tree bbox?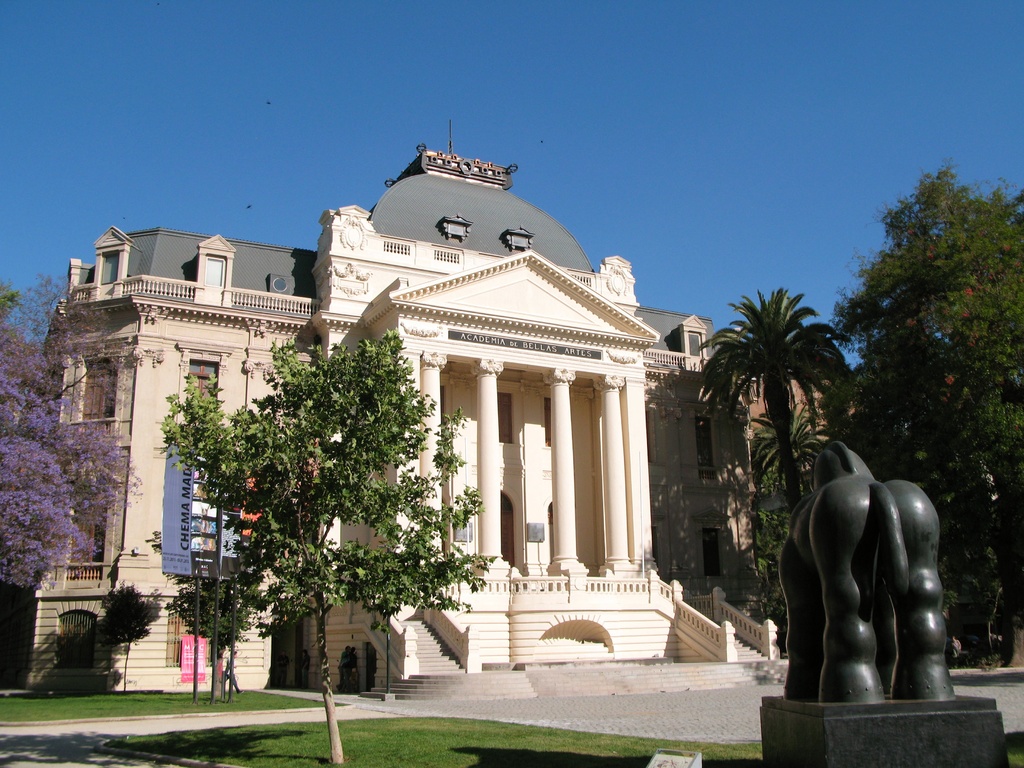
<bbox>150, 344, 503, 767</bbox>
